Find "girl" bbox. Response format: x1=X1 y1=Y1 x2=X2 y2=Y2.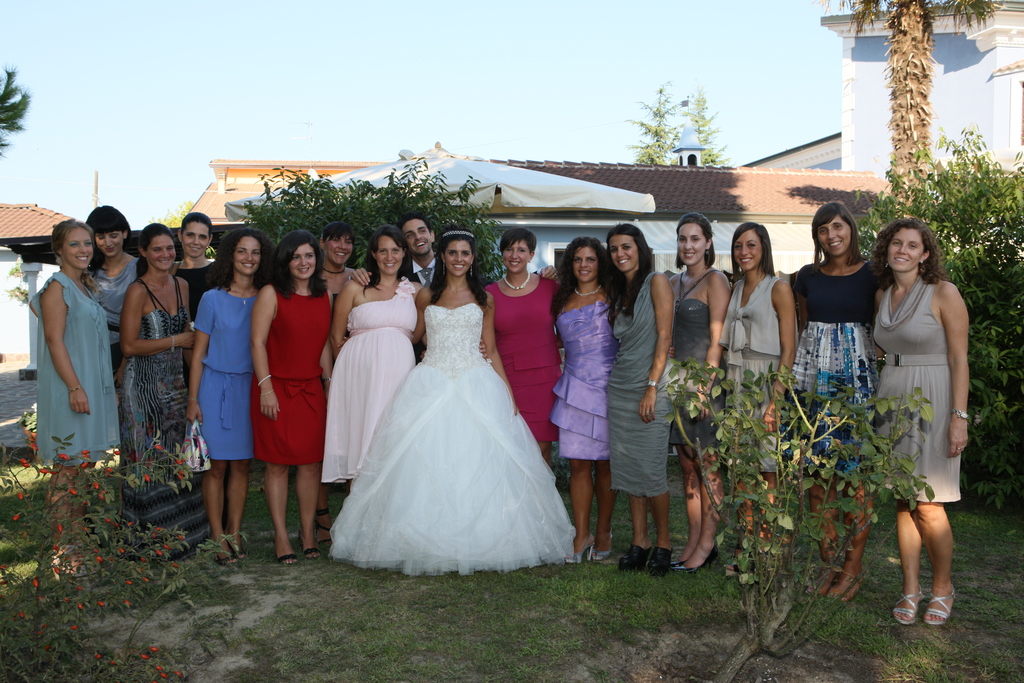
x1=669 y1=208 x2=731 y2=575.
